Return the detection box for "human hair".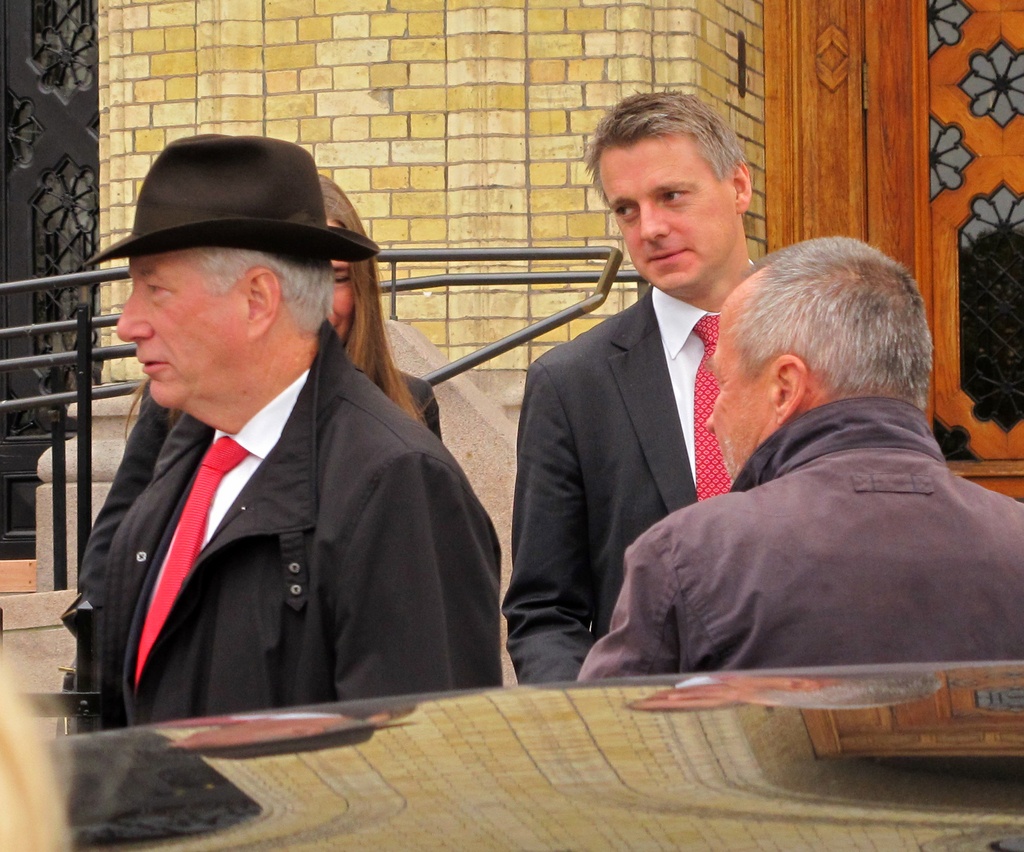
x1=726 y1=232 x2=937 y2=412.
